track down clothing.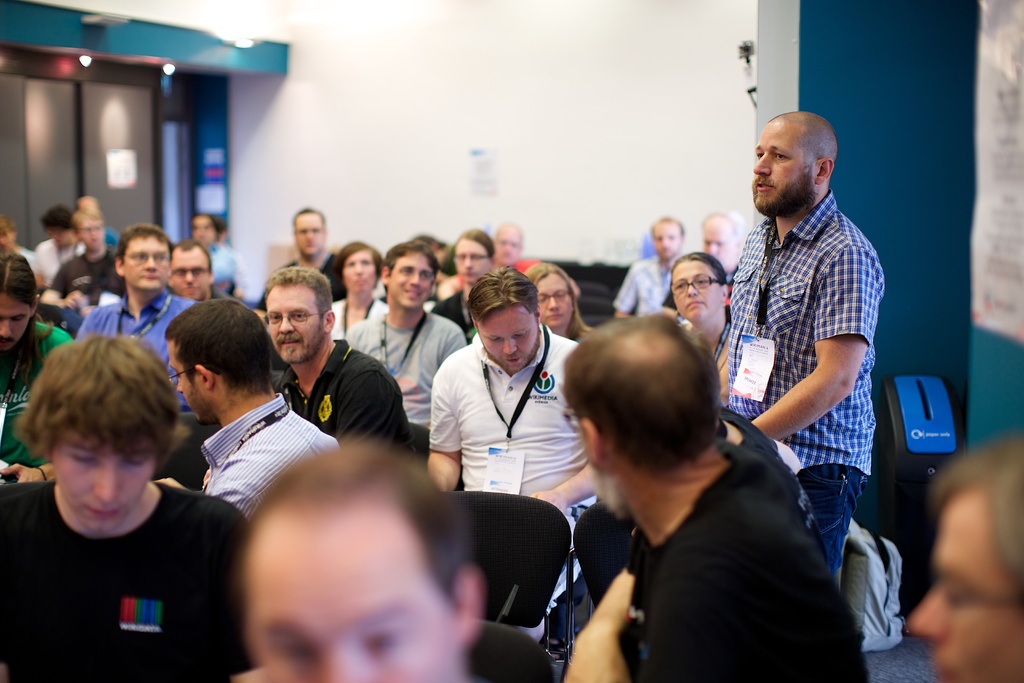
Tracked to pyautogui.locateOnScreen(7, 447, 239, 675).
